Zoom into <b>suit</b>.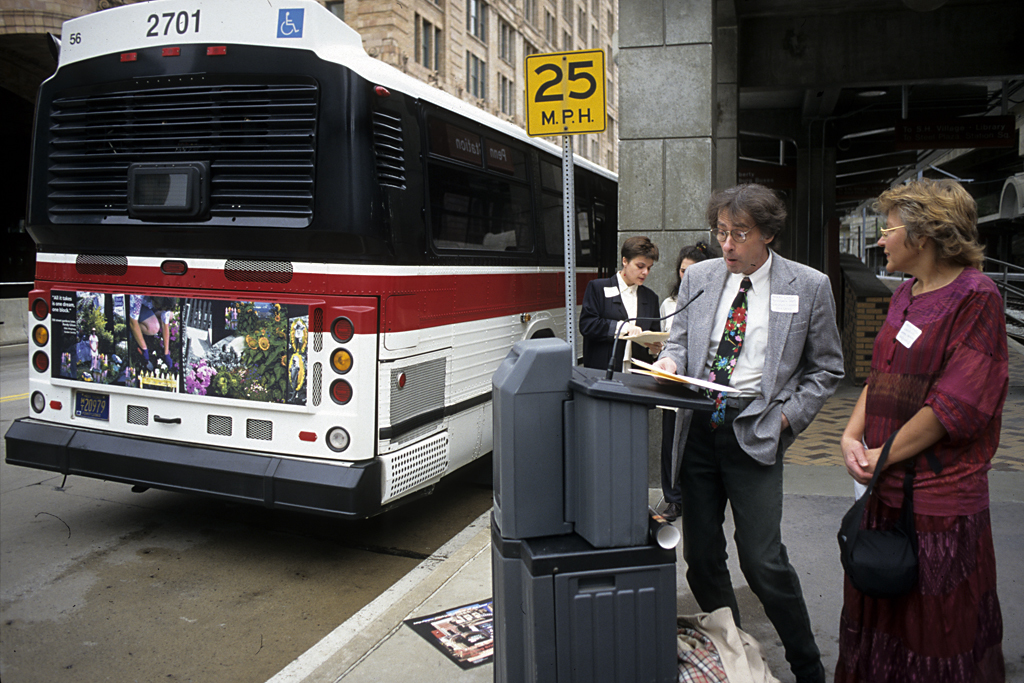
Zoom target: <region>660, 244, 841, 494</region>.
